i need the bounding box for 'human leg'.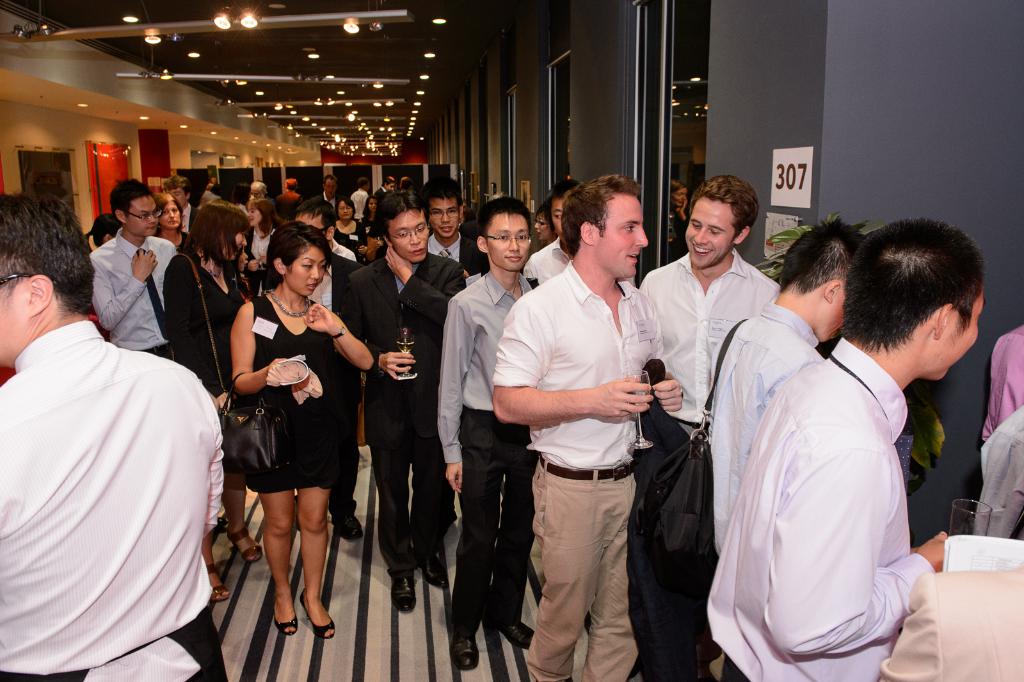
Here it is: {"left": 333, "top": 417, "right": 358, "bottom": 538}.
